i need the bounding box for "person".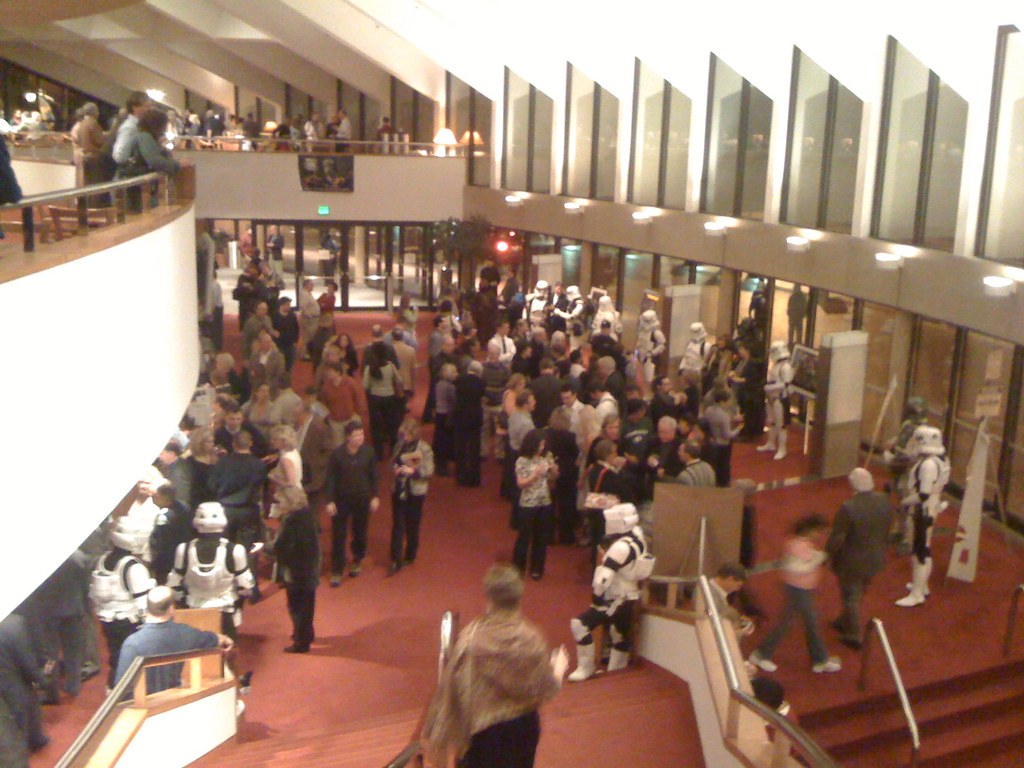
Here it is: 321/344/340/368.
